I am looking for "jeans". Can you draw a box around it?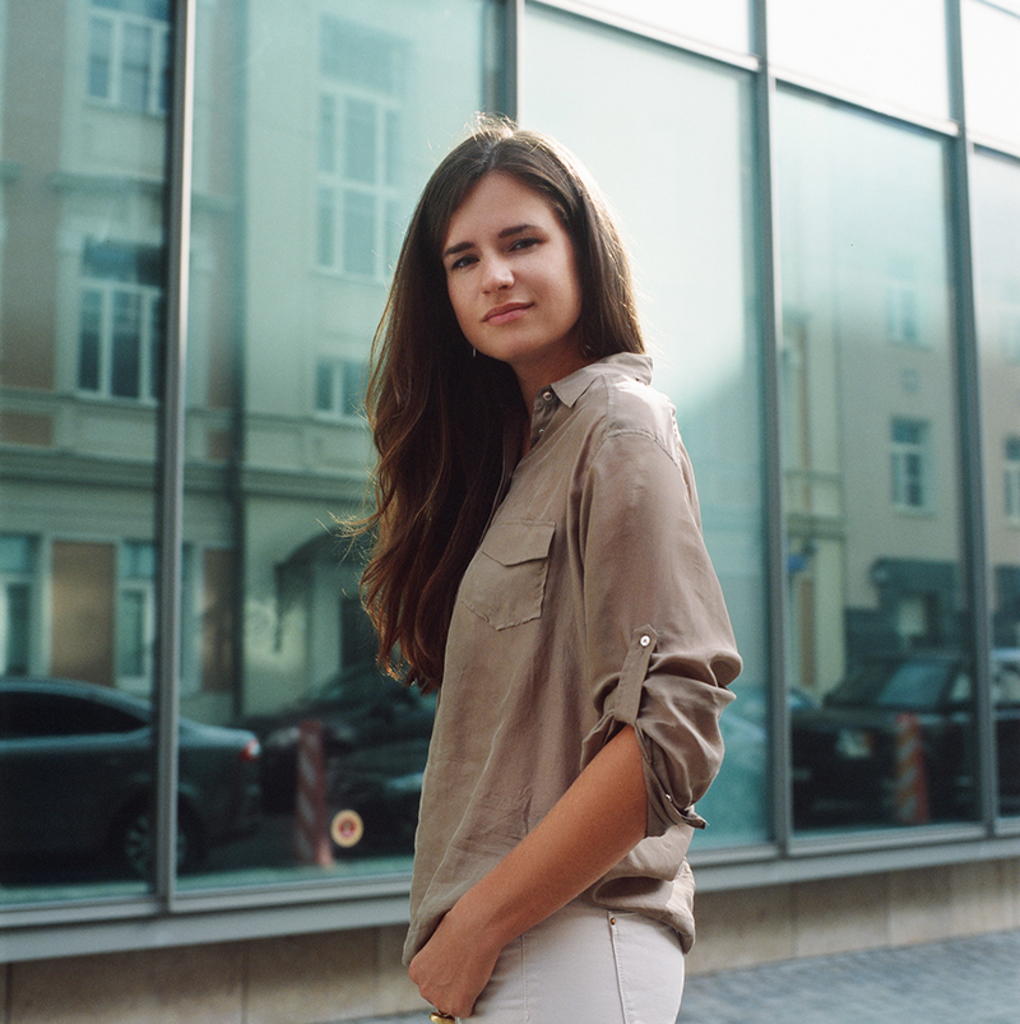
Sure, the bounding box is detection(451, 889, 690, 1023).
